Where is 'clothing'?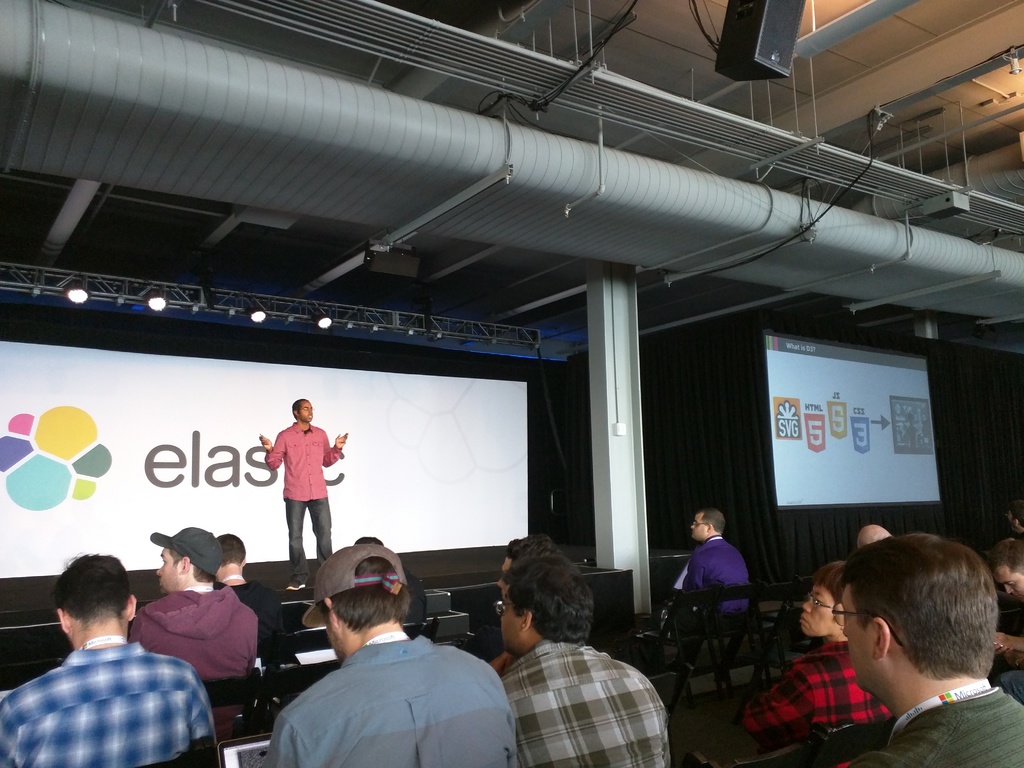
crop(504, 637, 678, 767).
